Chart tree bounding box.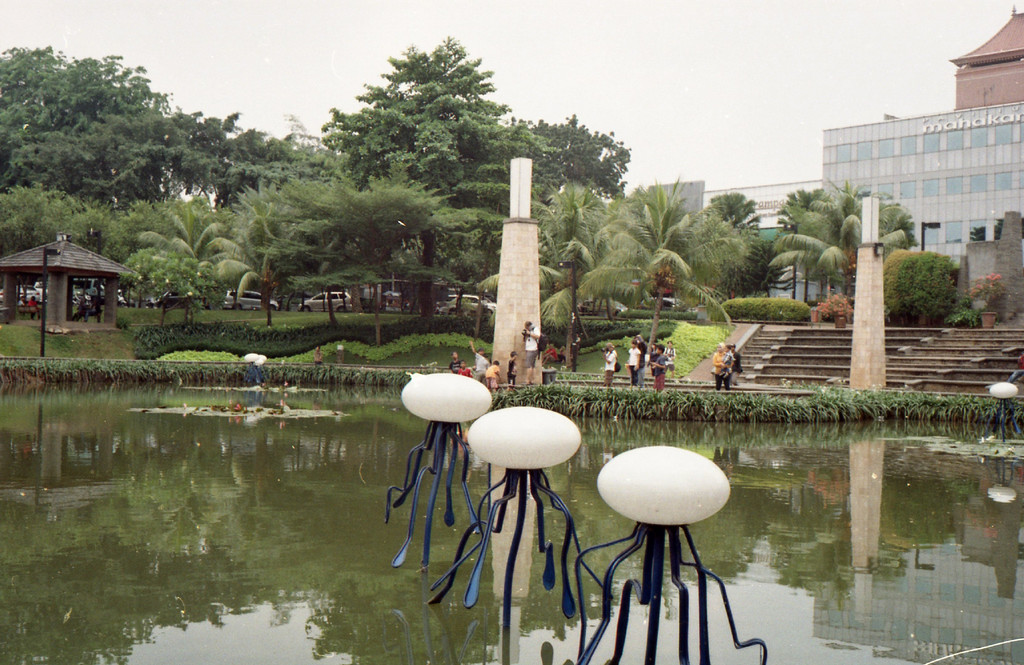
Charted: x1=834 y1=184 x2=920 y2=264.
